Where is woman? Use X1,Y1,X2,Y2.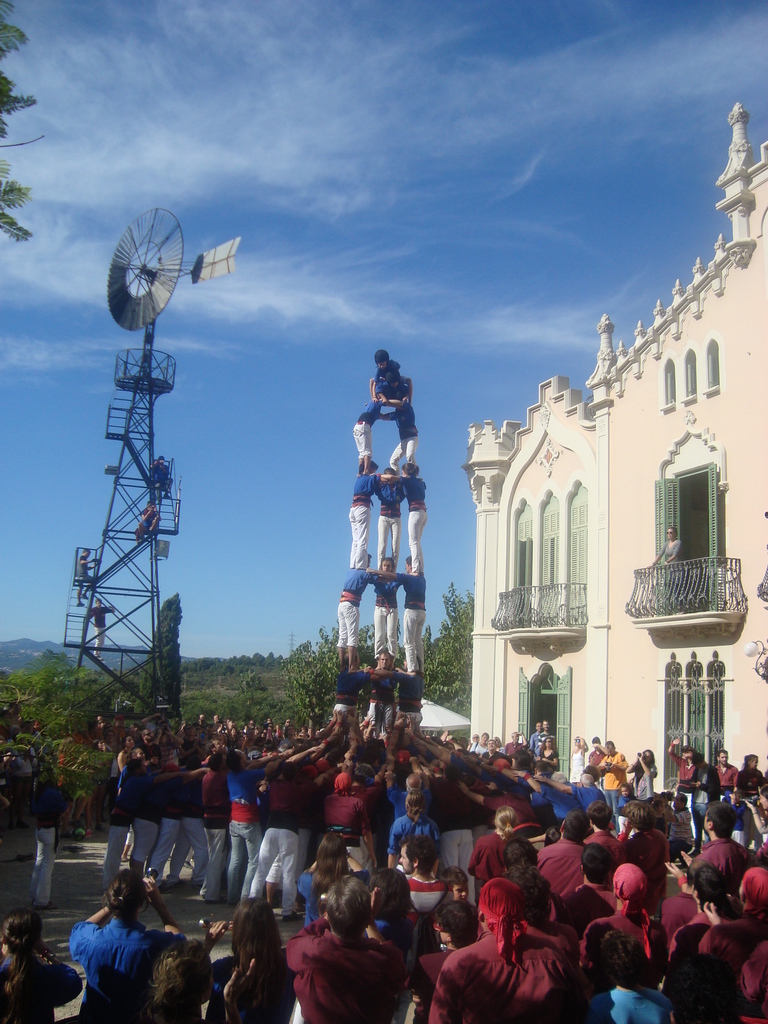
466,804,516,900.
